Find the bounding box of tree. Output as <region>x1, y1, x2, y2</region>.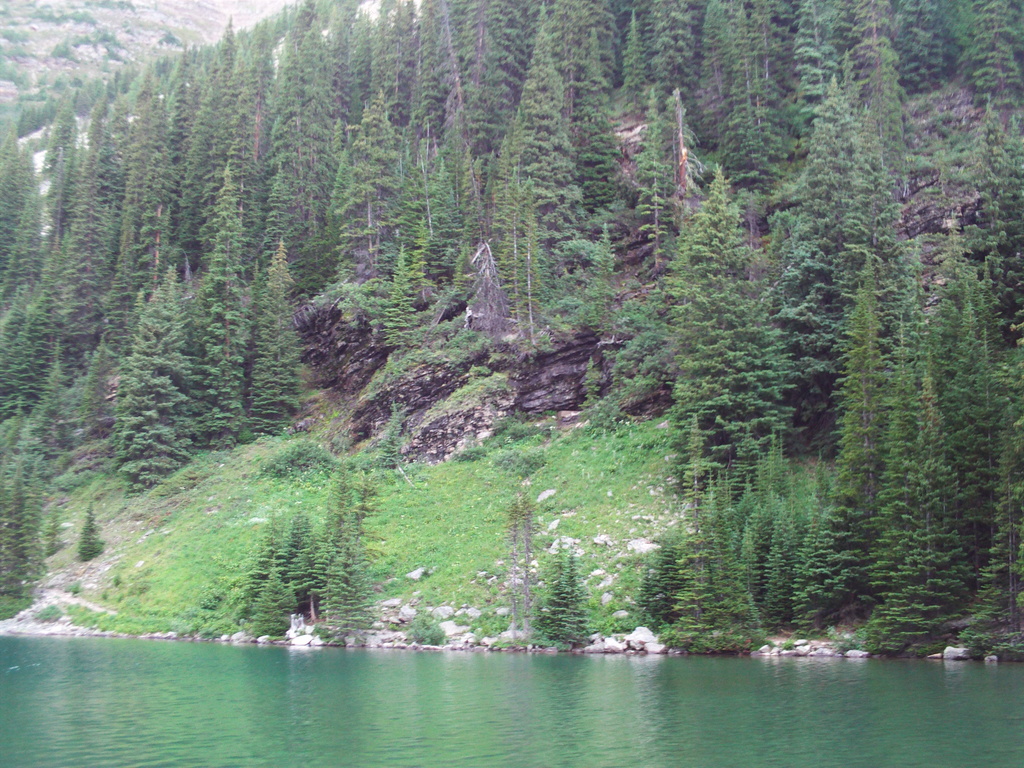
<region>311, 532, 380, 643</region>.
